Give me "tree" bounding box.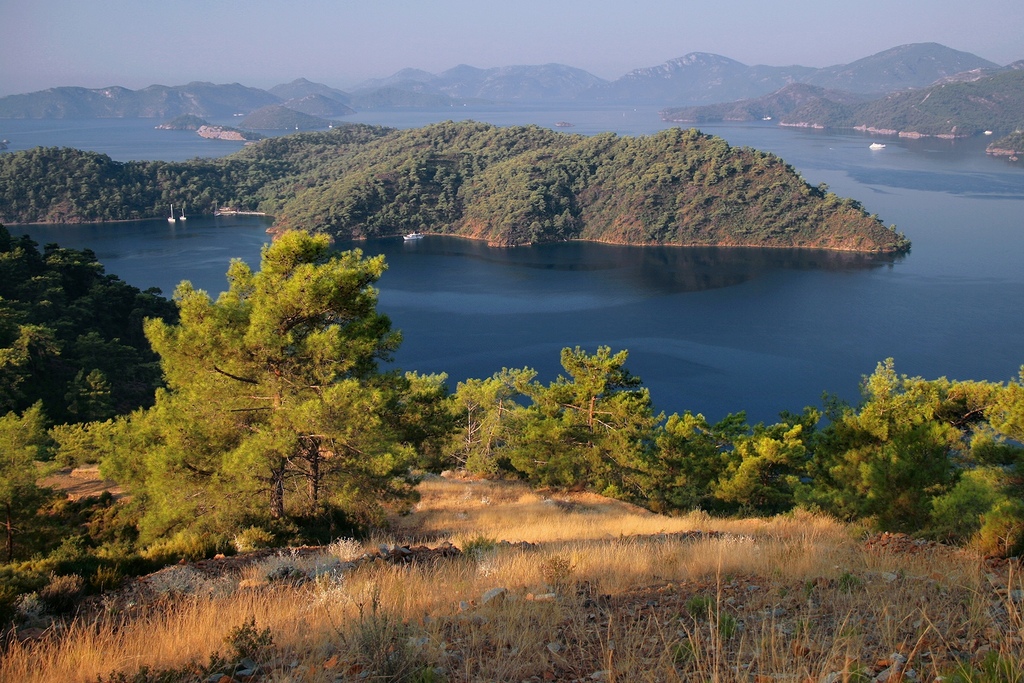
region(147, 201, 417, 543).
